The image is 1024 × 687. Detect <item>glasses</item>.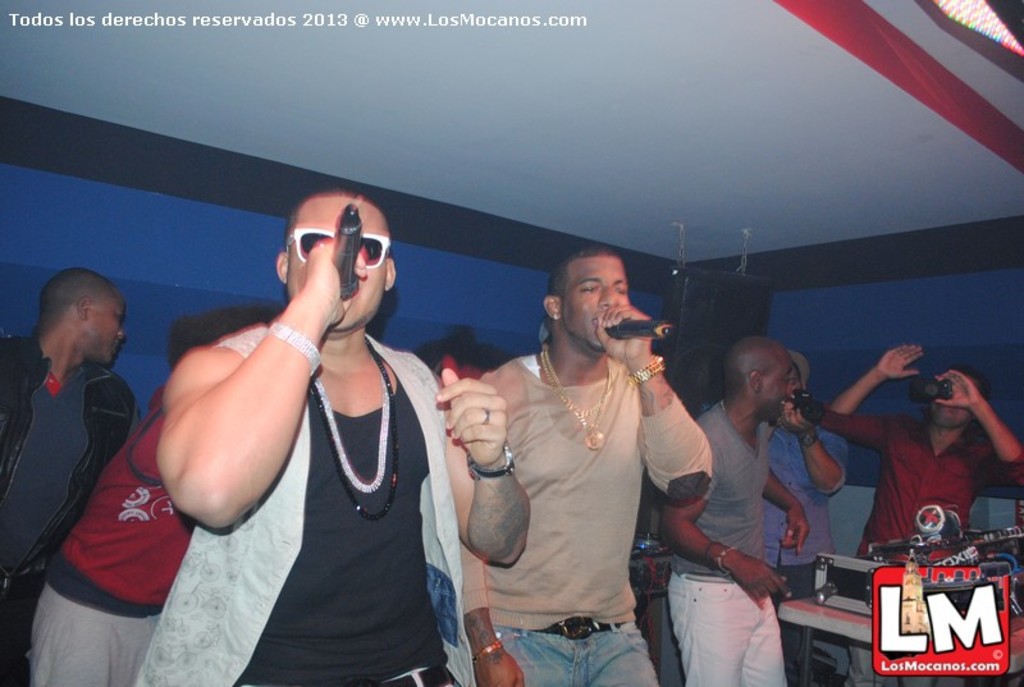
Detection: detection(268, 230, 389, 280).
